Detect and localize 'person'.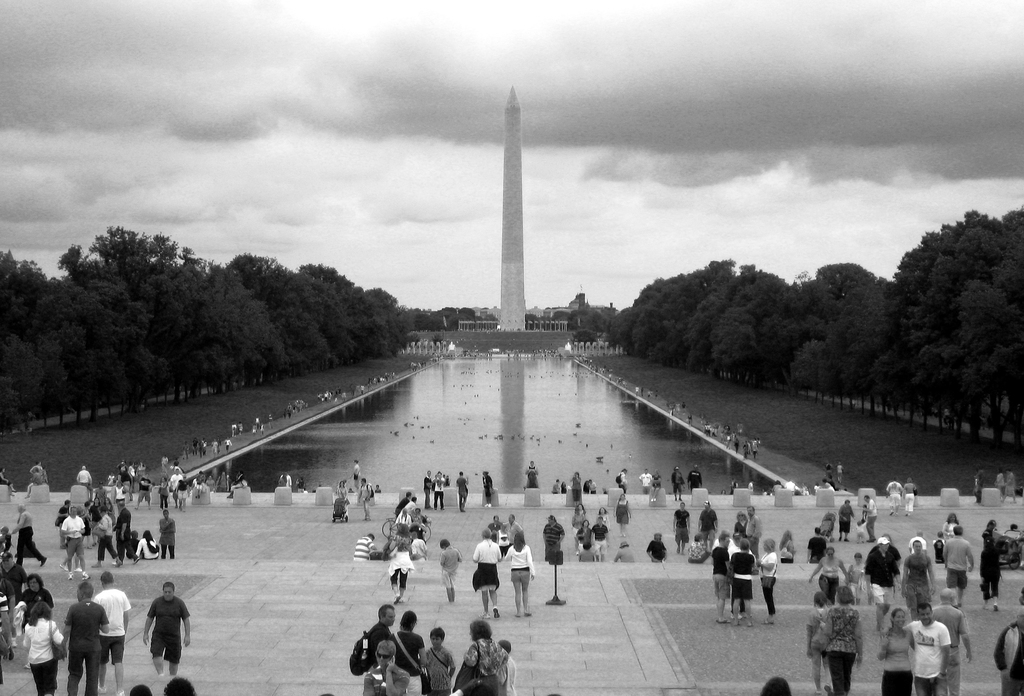
Localized at <region>445, 475, 450, 486</region>.
